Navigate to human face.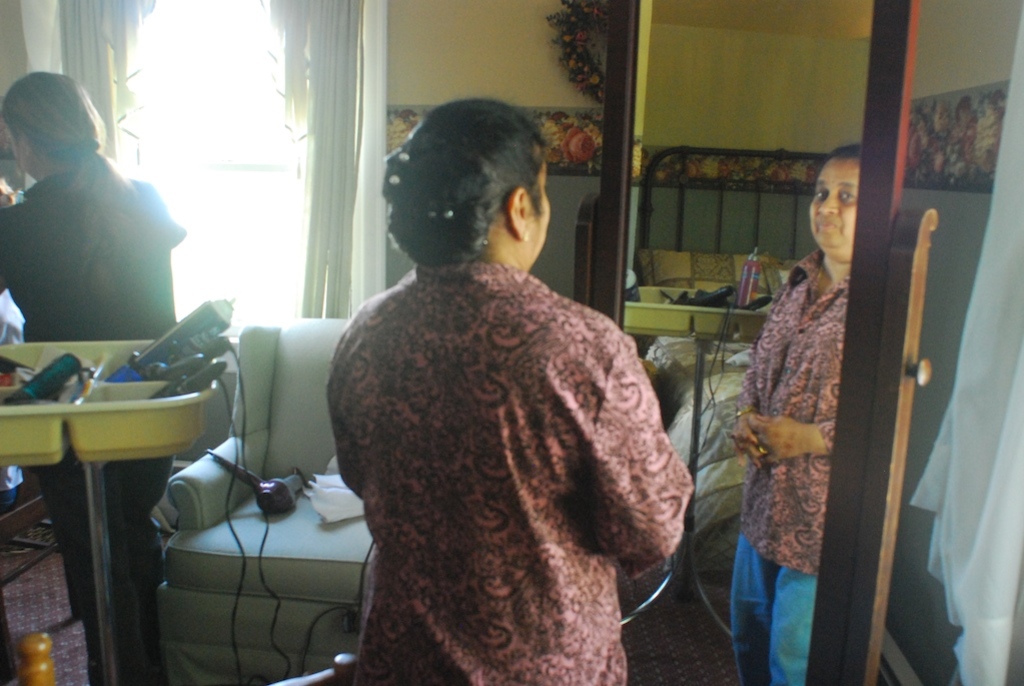
Navigation target: <bbox>526, 154, 551, 268</bbox>.
